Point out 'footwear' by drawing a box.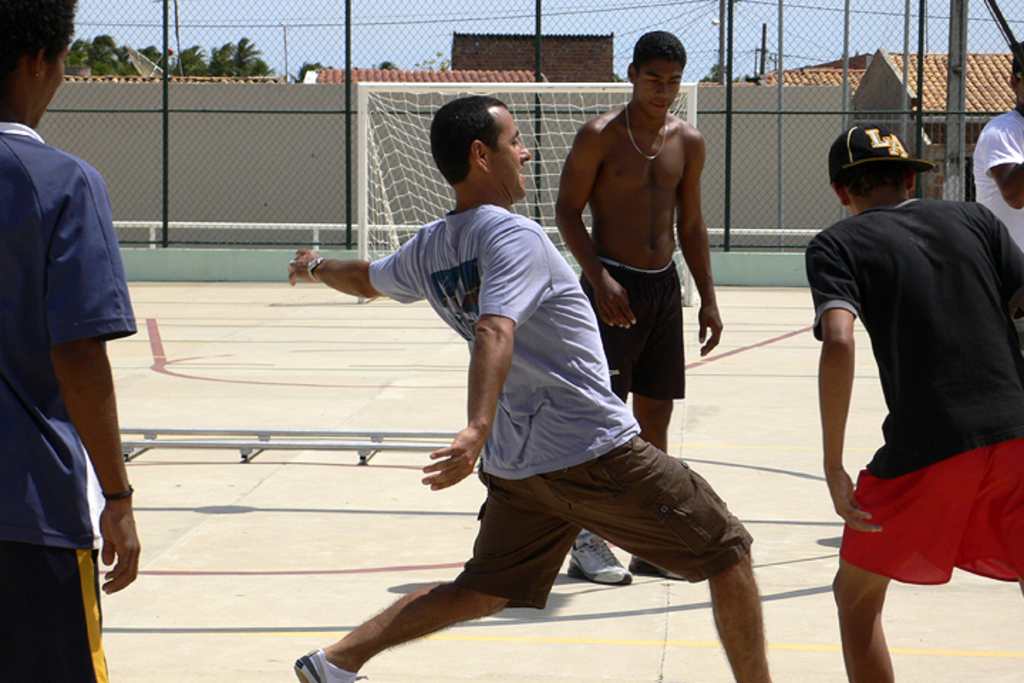
{"x1": 290, "y1": 646, "x2": 364, "y2": 682}.
